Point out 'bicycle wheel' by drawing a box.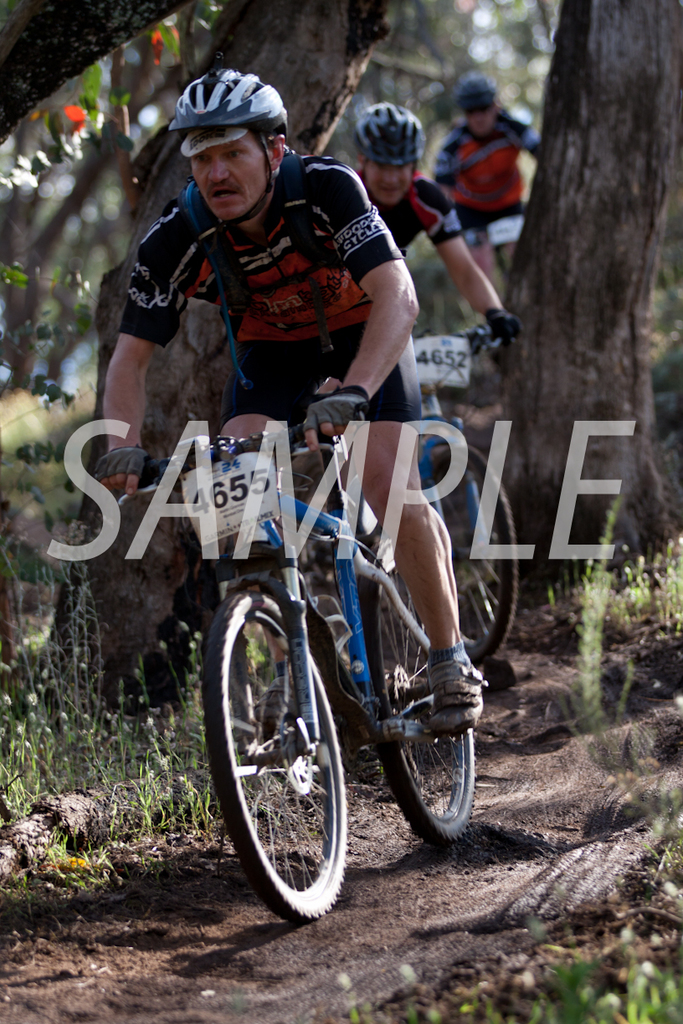
rect(422, 436, 524, 660).
